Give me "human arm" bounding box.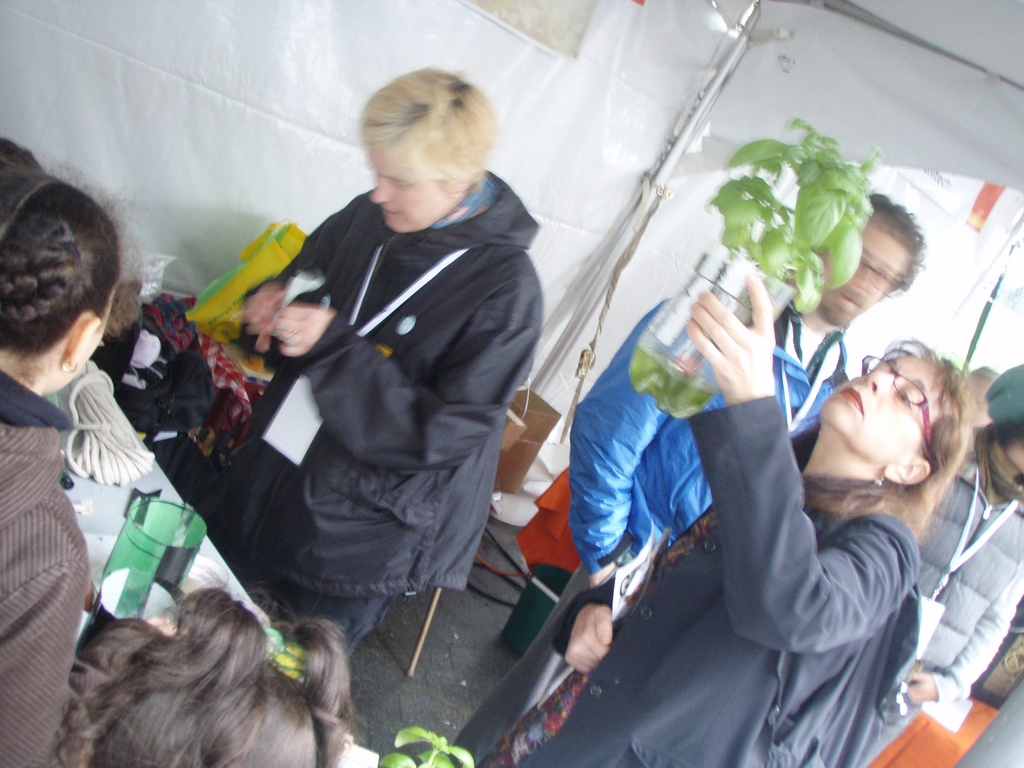
{"x1": 680, "y1": 273, "x2": 930, "y2": 657}.
